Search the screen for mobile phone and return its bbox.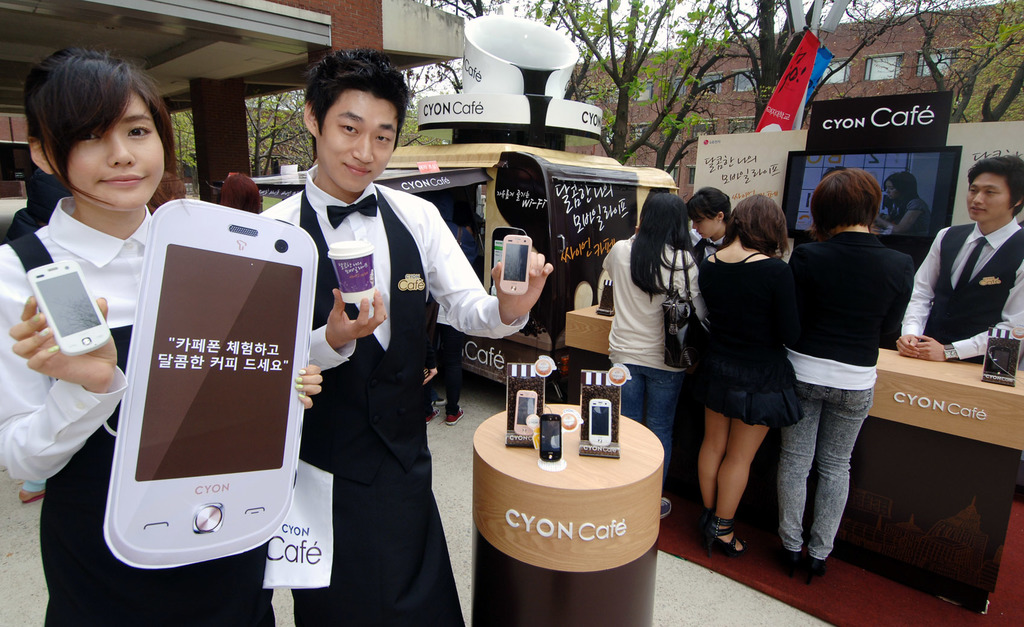
Found: {"x1": 26, "y1": 259, "x2": 112, "y2": 360}.
